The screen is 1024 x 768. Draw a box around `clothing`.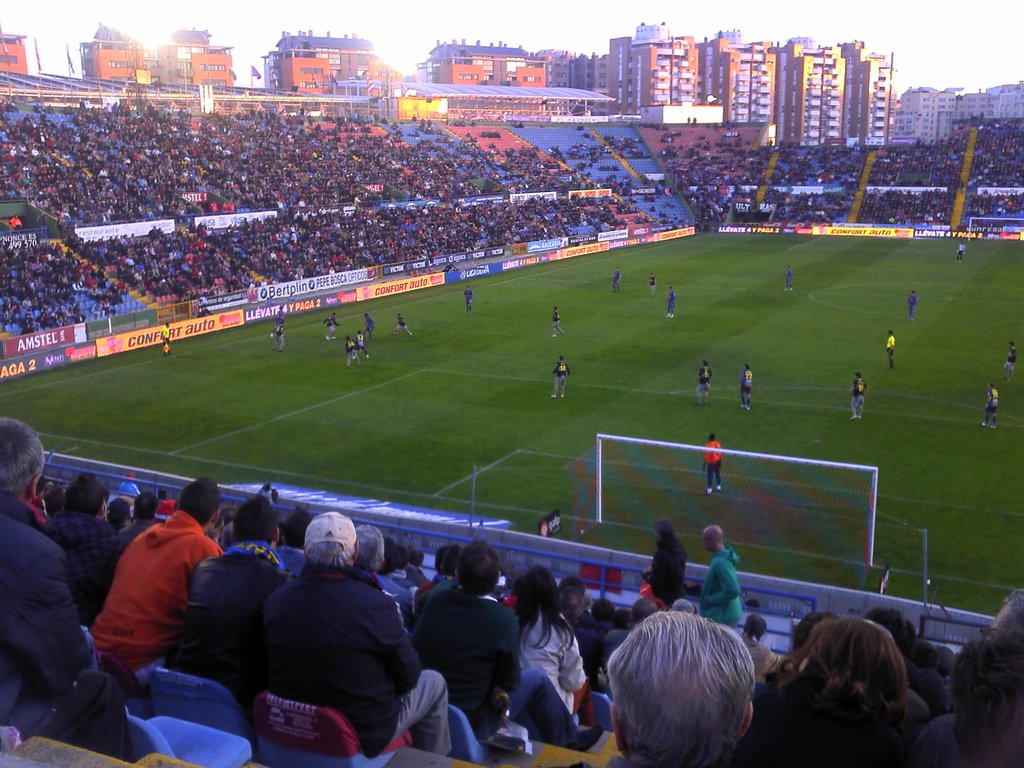
<bbox>980, 384, 1004, 431</bbox>.
